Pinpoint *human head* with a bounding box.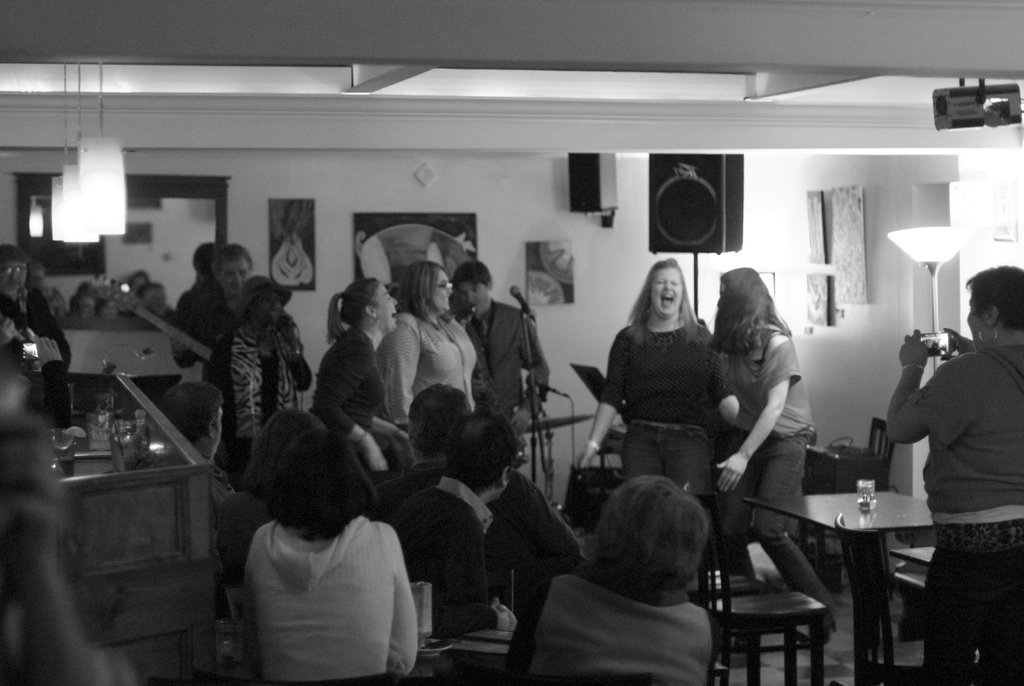
select_region(964, 266, 1023, 352).
